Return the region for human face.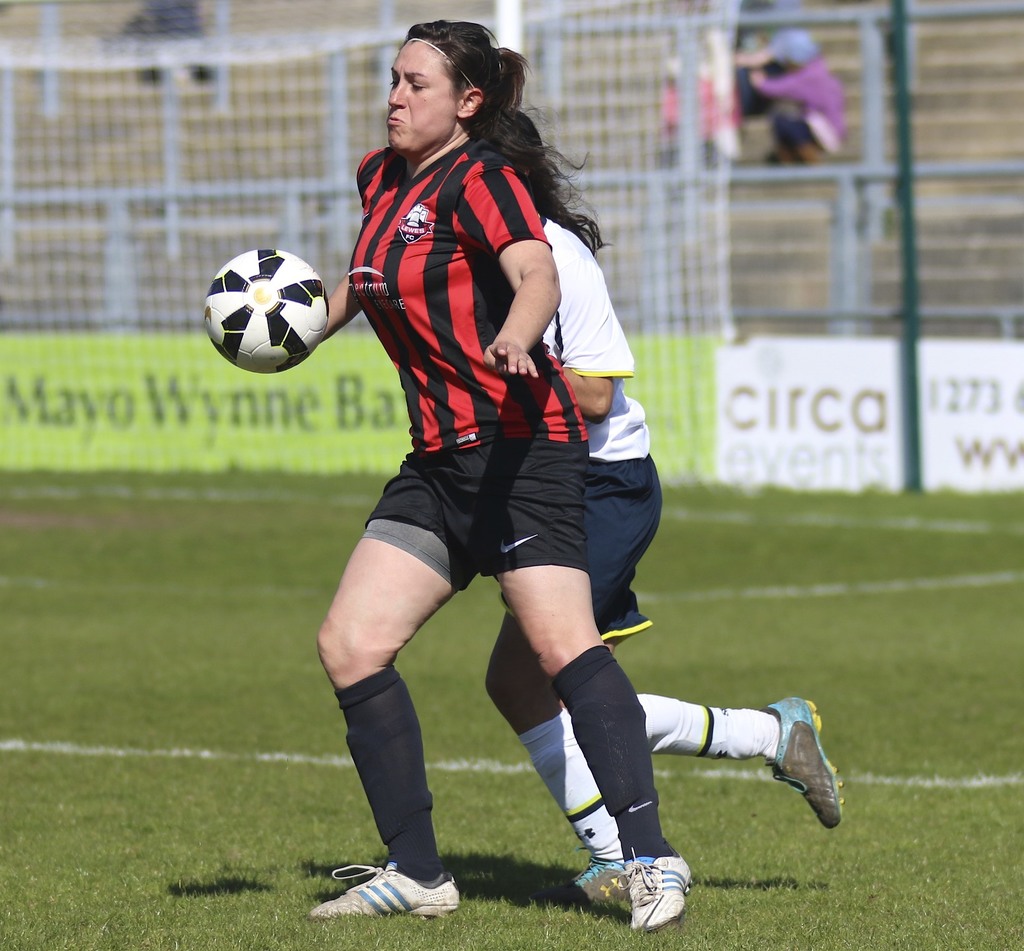
386:36:456:160.
